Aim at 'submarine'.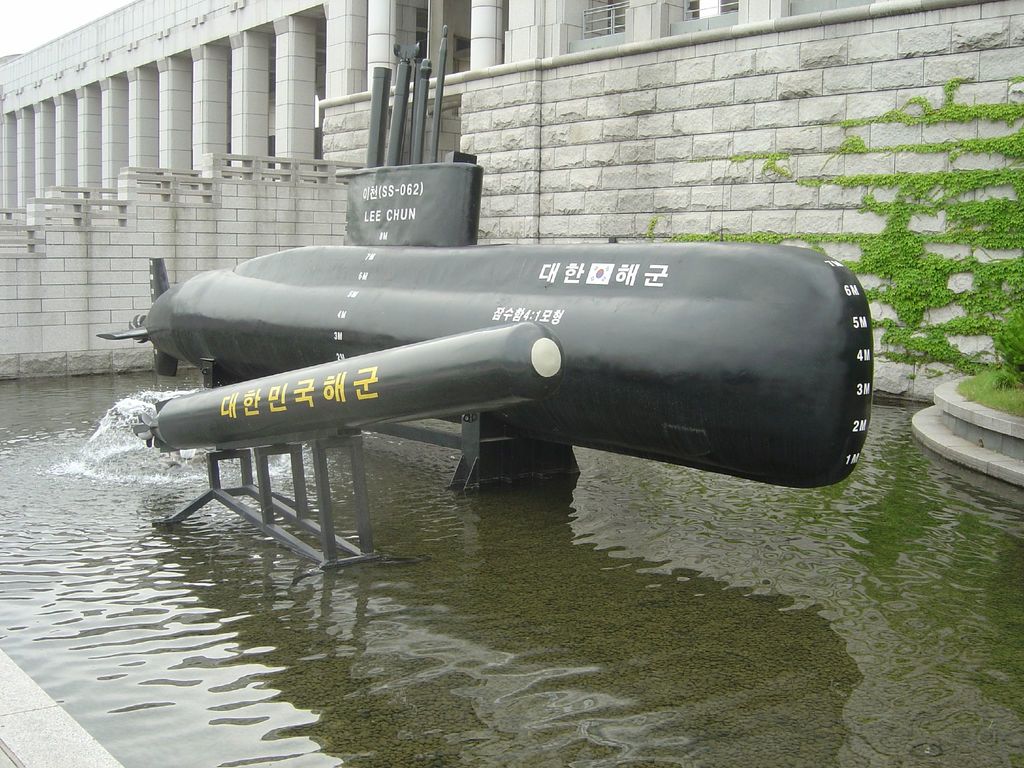
Aimed at bbox(93, 0, 875, 490).
